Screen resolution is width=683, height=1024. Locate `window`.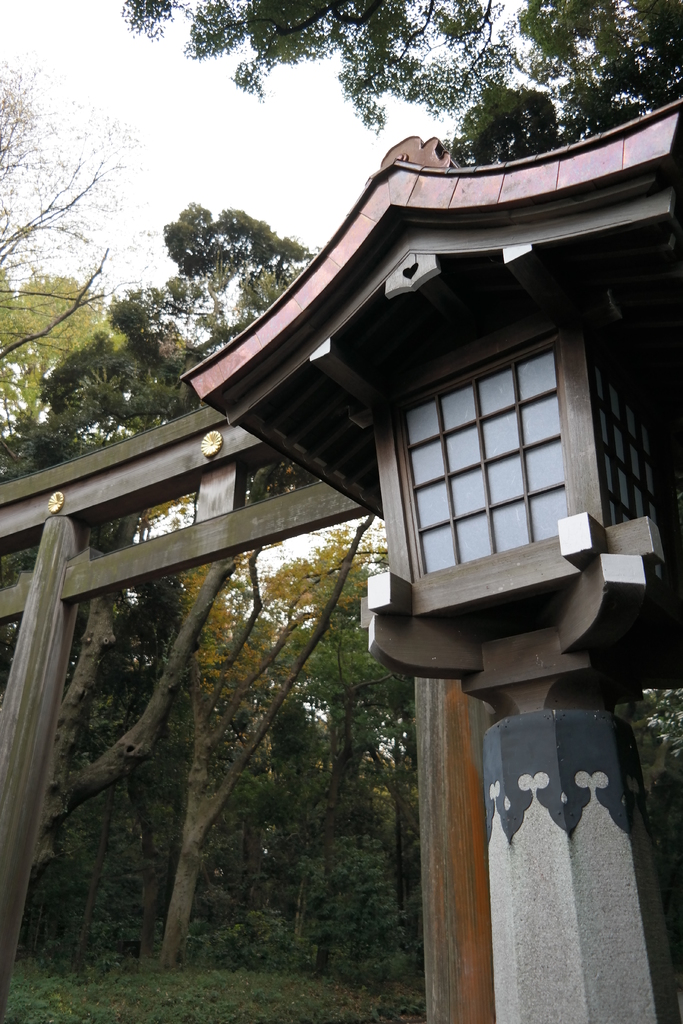
391 340 561 580.
